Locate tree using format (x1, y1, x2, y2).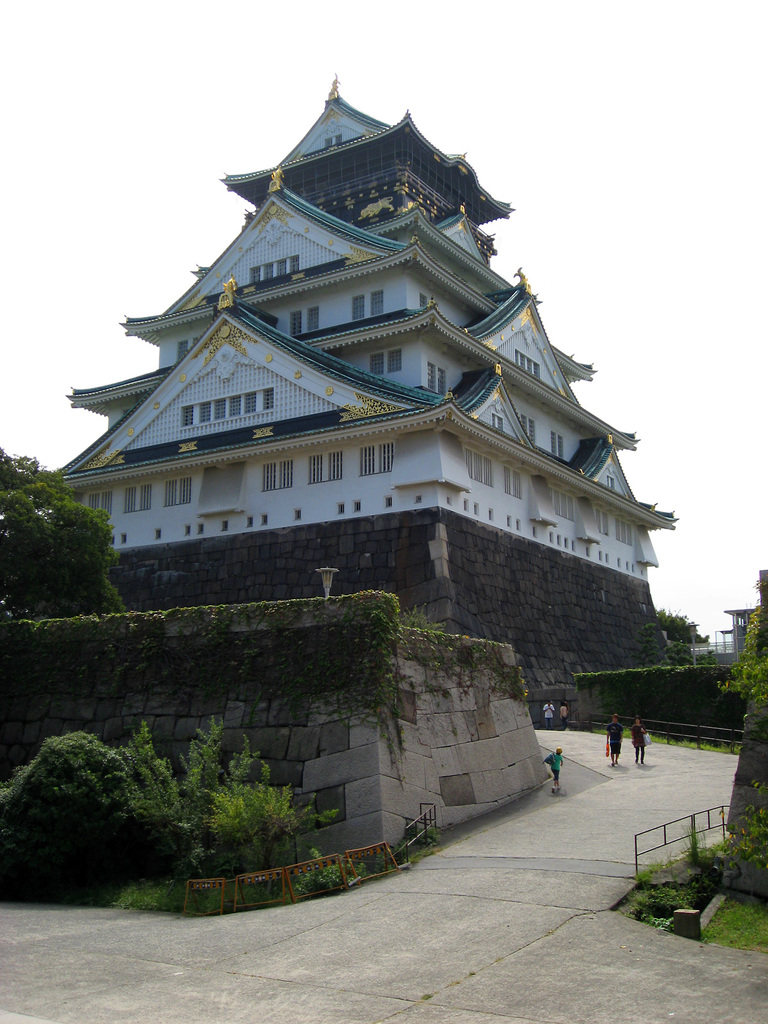
(639, 603, 717, 669).
